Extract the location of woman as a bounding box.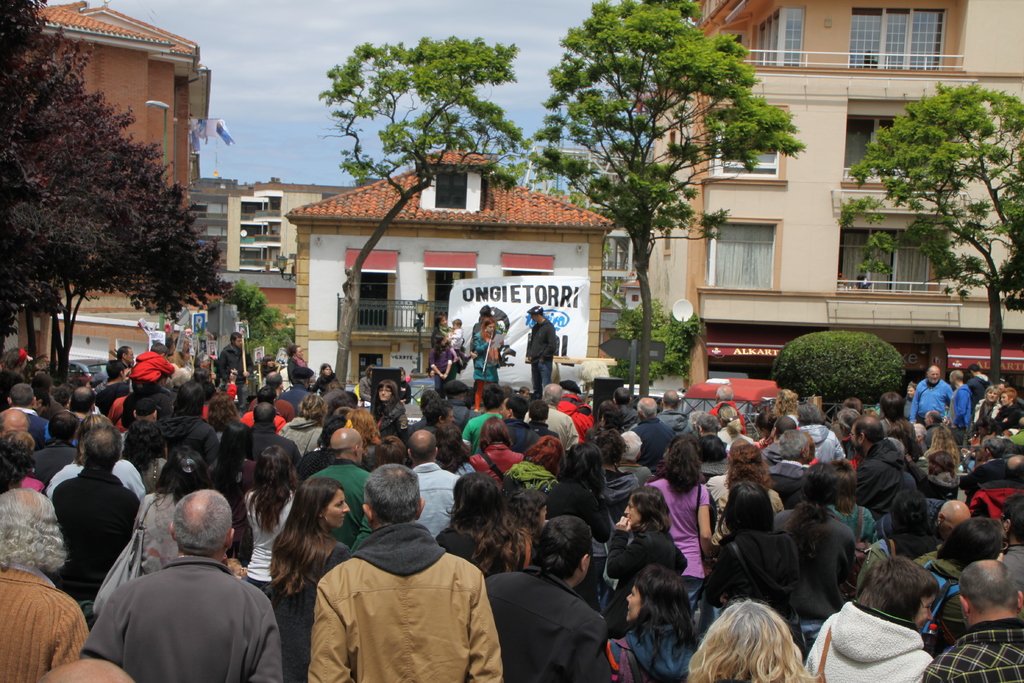
select_region(427, 332, 454, 397).
